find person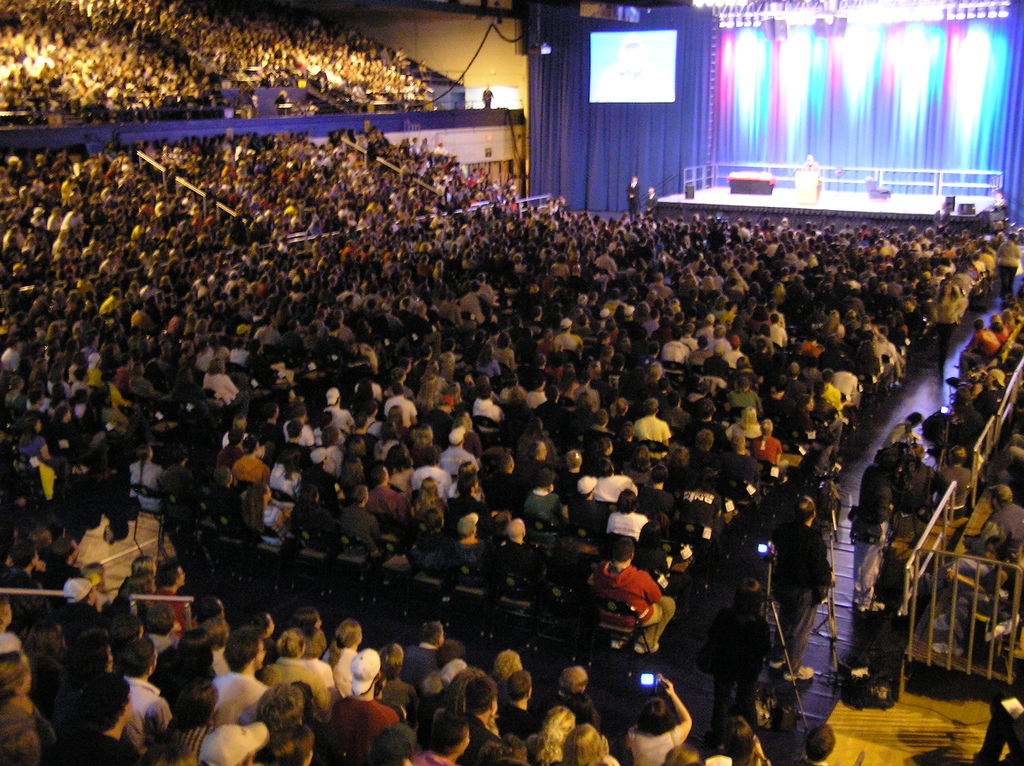
x1=159 y1=678 x2=225 y2=751
